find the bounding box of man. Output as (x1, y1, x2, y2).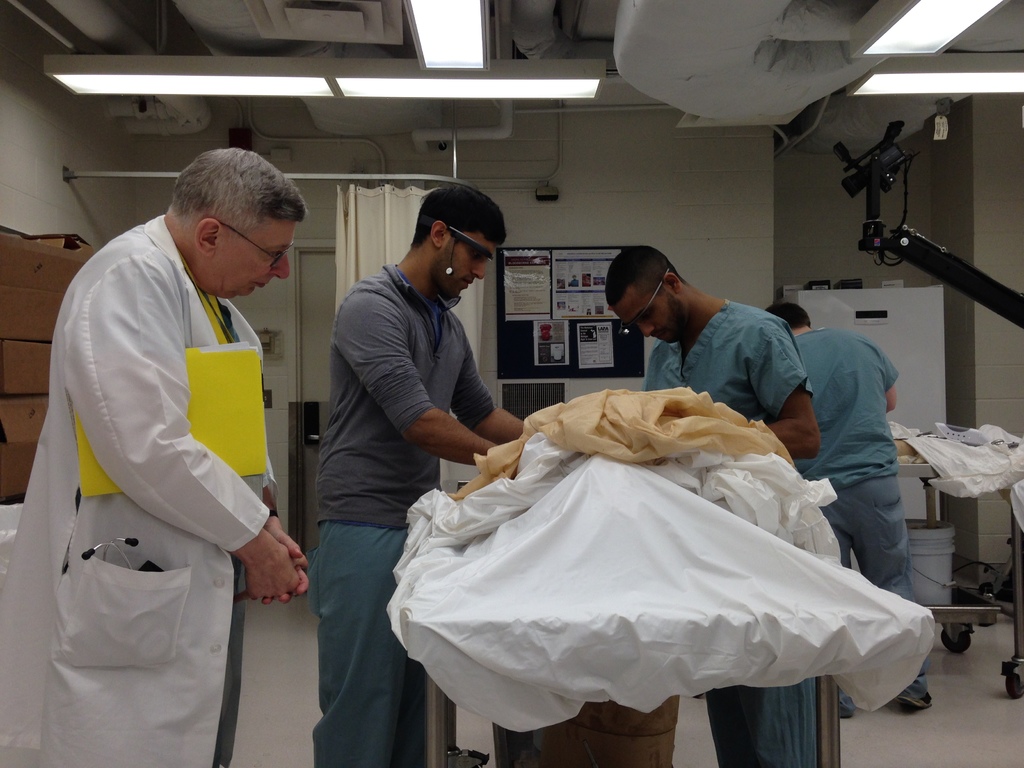
(601, 237, 820, 767).
